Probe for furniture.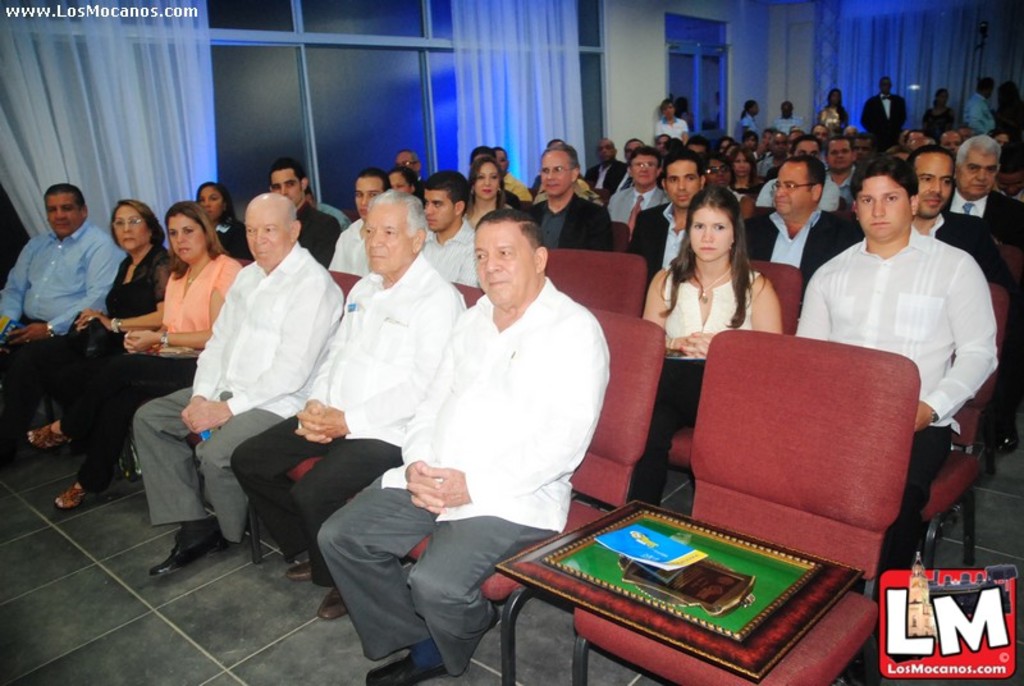
Probe result: <box>330,265,357,315</box>.
